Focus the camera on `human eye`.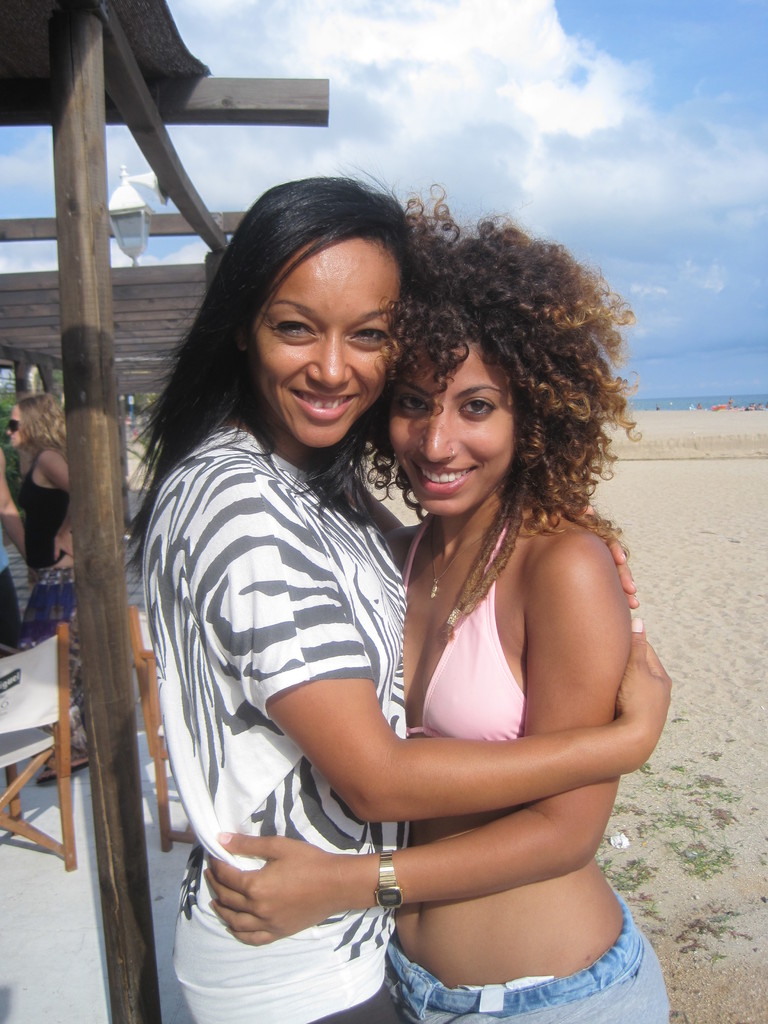
Focus region: [344,319,387,348].
